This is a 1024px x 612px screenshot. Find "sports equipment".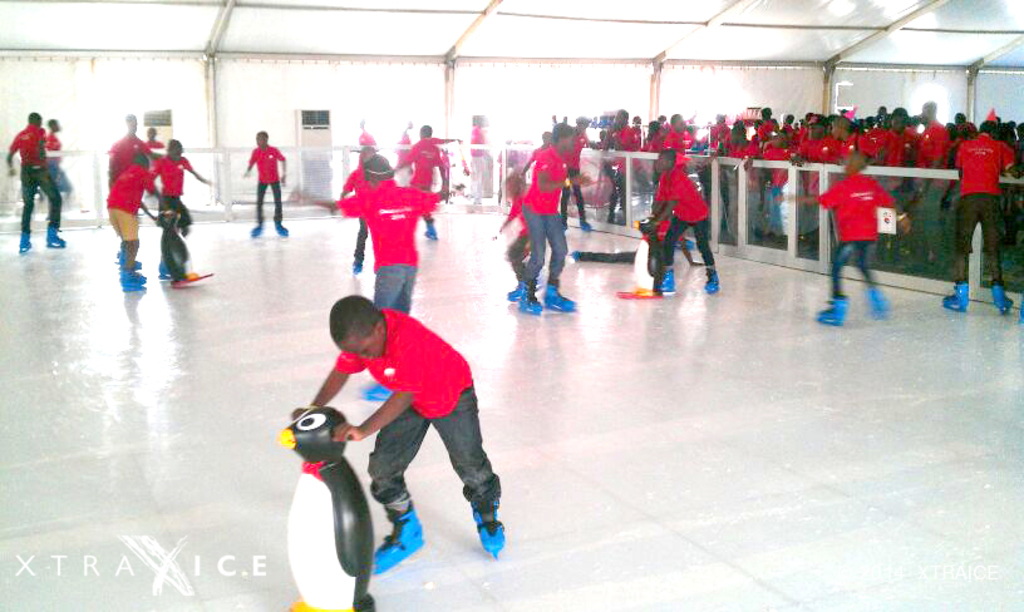
Bounding box: select_region(117, 250, 143, 268).
